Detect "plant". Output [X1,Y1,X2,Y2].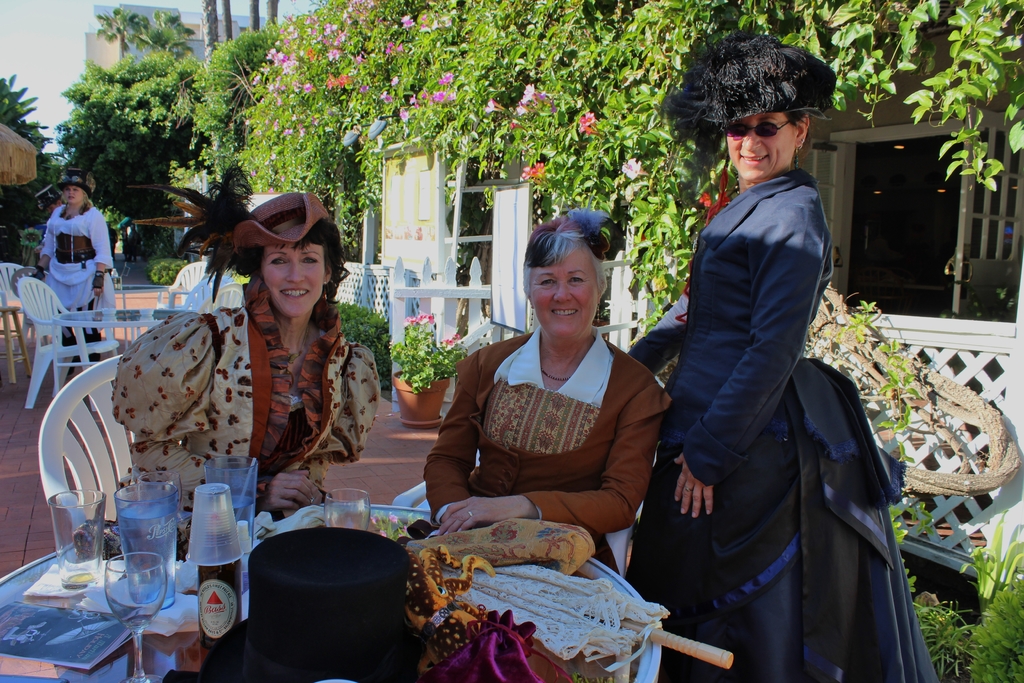
[887,502,940,595].
